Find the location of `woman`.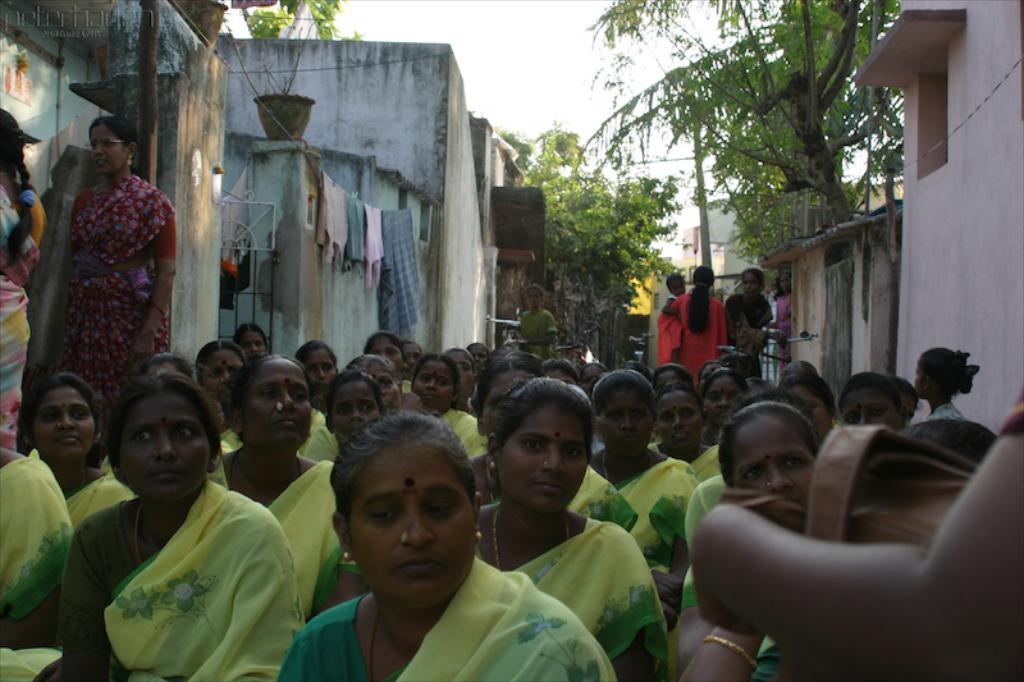
Location: box=[467, 360, 639, 534].
